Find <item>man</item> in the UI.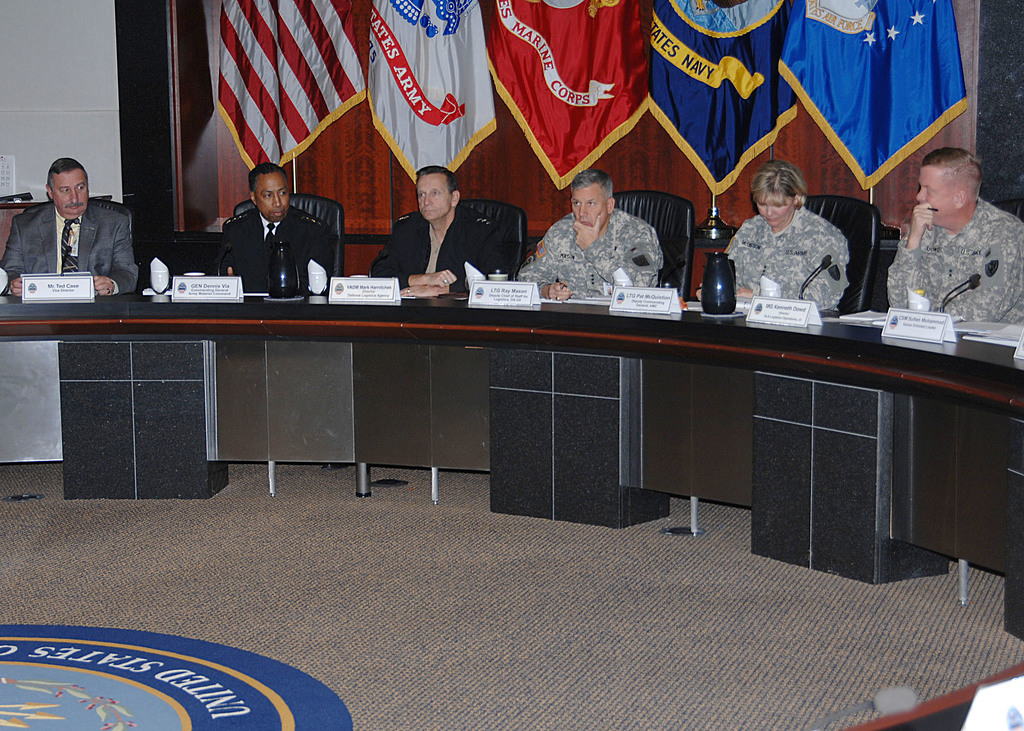
UI element at <box>198,157,340,291</box>.
